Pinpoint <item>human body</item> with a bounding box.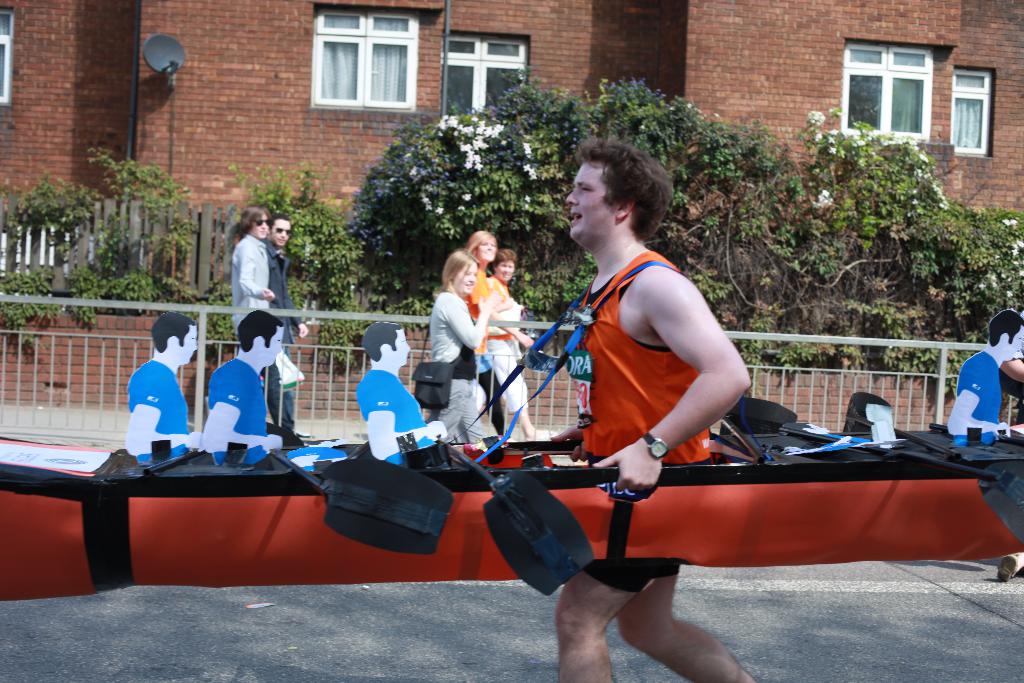
468 212 508 447.
